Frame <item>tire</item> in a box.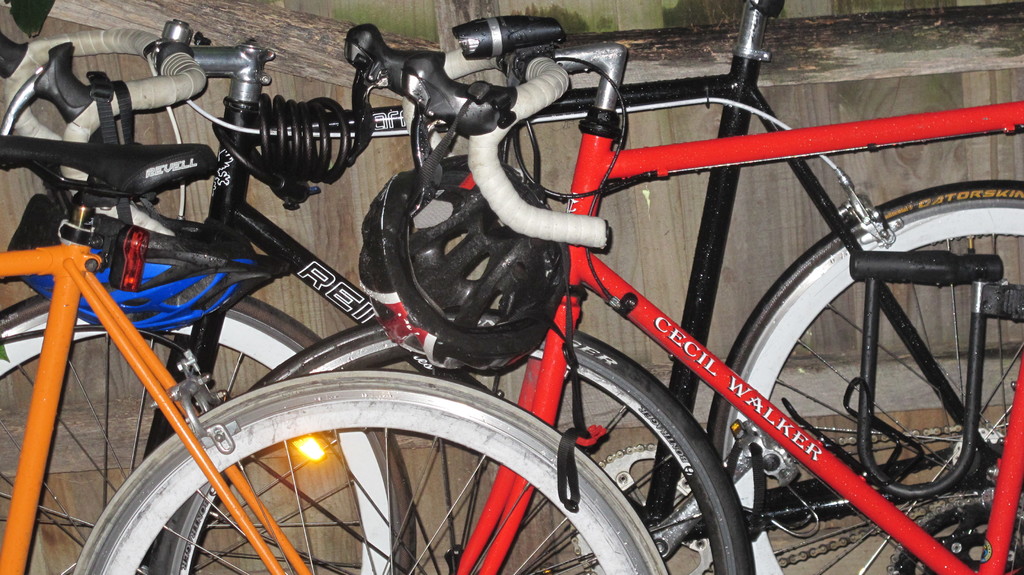
x1=74, y1=371, x2=667, y2=574.
